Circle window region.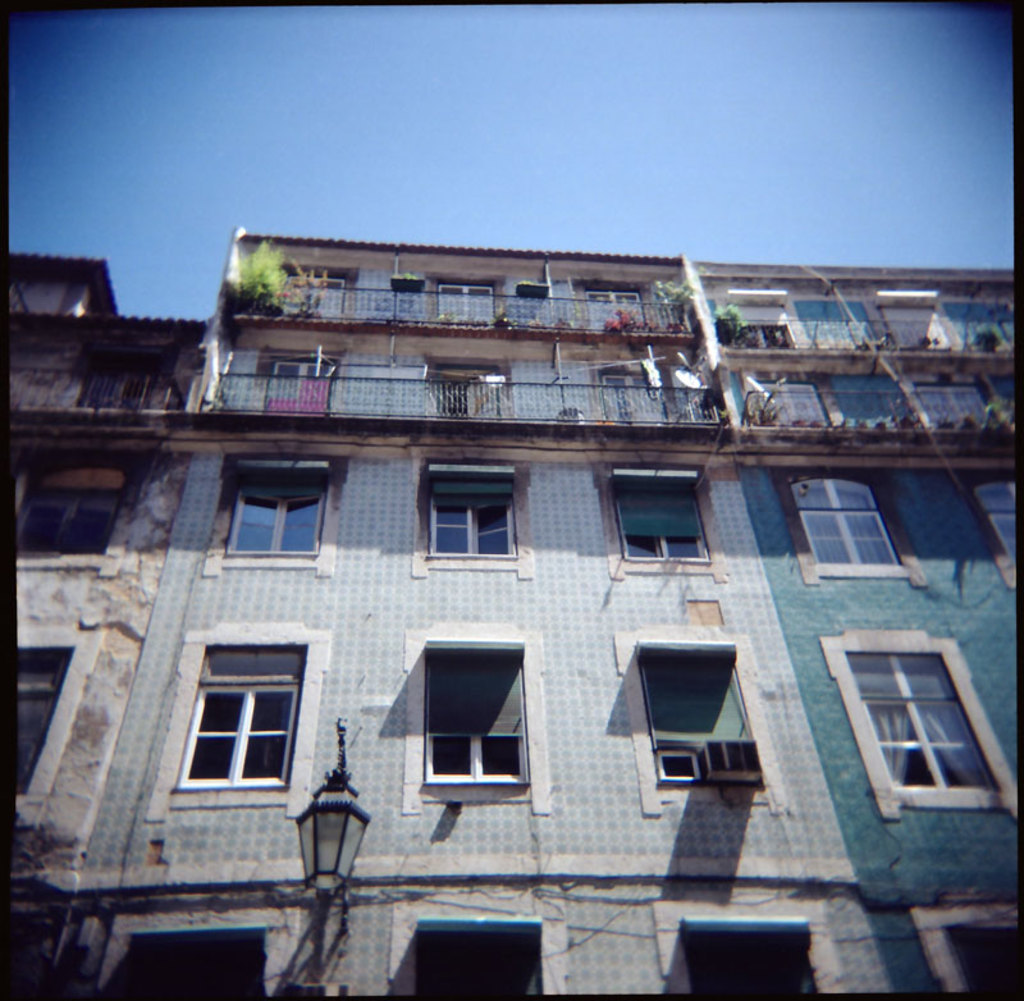
Region: bbox=(157, 626, 320, 819).
